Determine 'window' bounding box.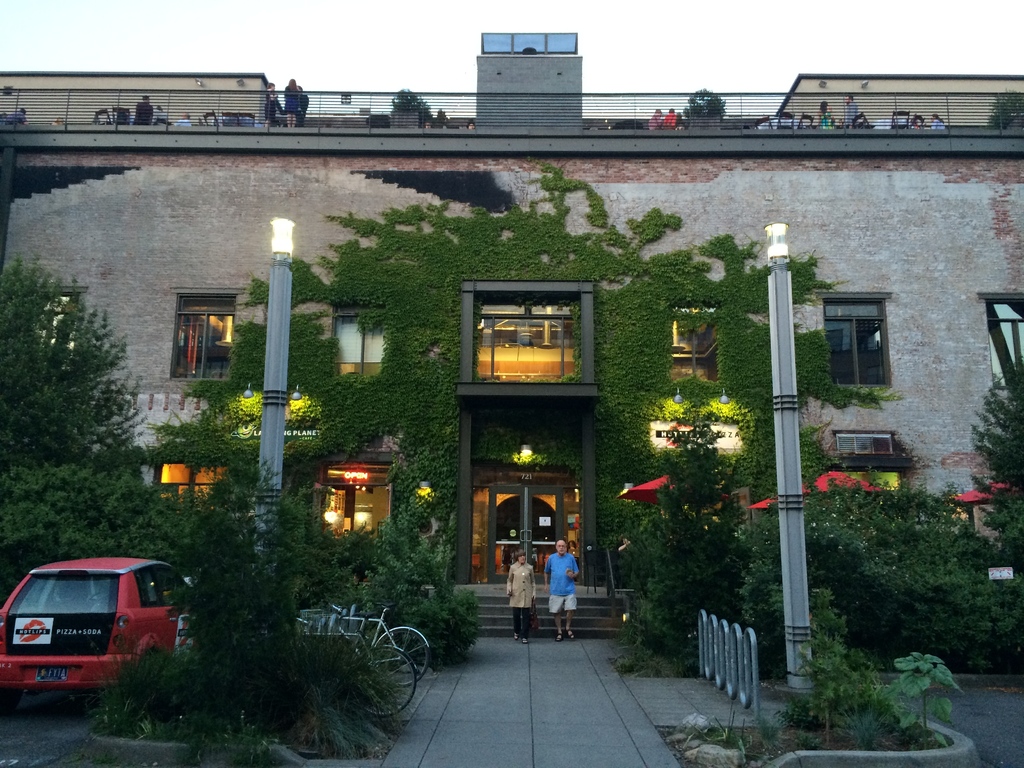
Determined: {"left": 156, "top": 458, "right": 228, "bottom": 502}.
